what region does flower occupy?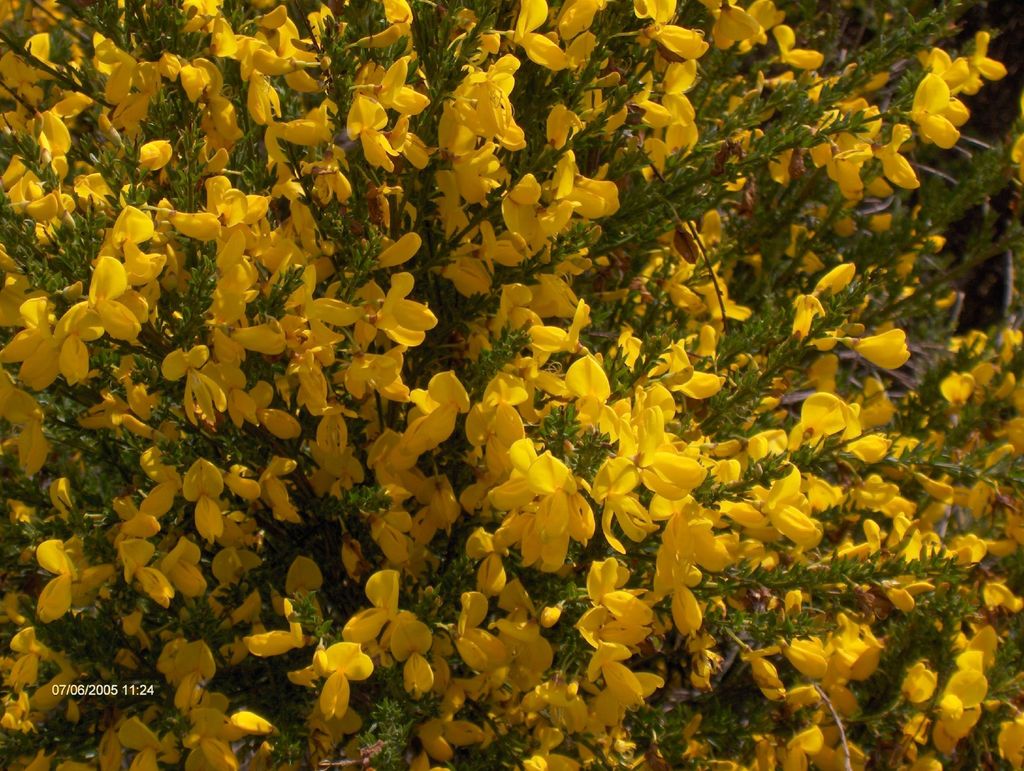
bbox=[900, 29, 992, 127].
